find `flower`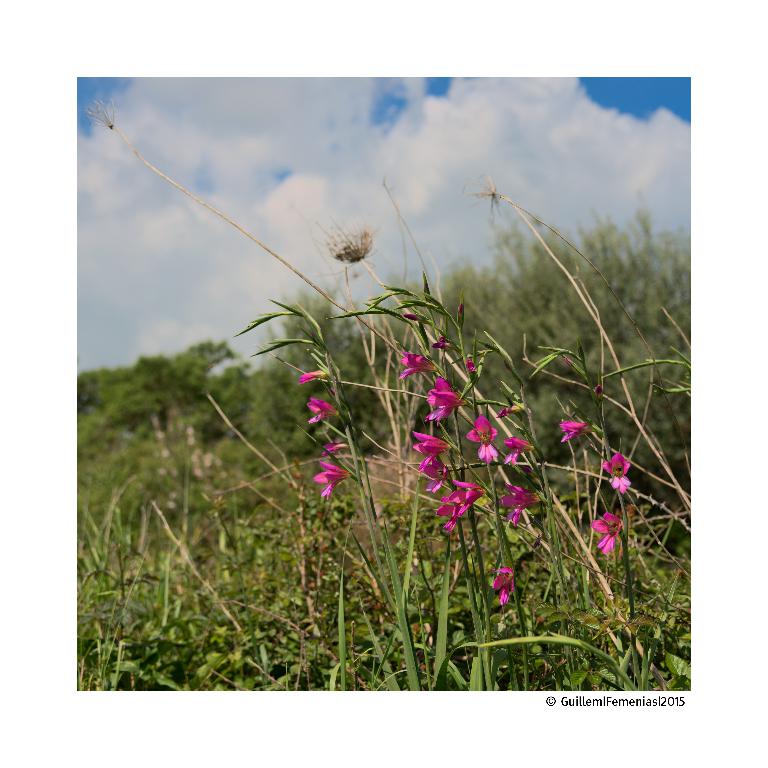
l=604, t=452, r=633, b=489
